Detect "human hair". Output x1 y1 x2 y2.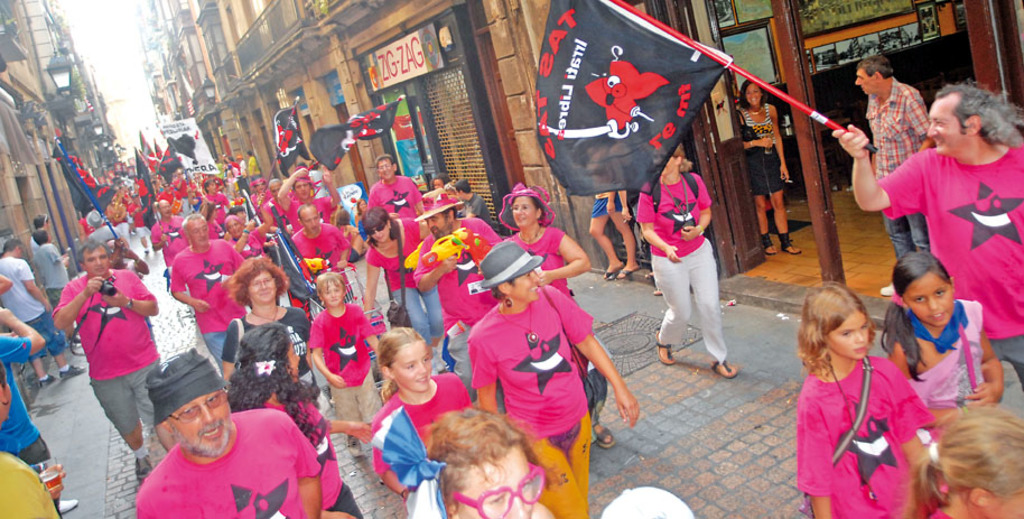
667 141 695 170.
